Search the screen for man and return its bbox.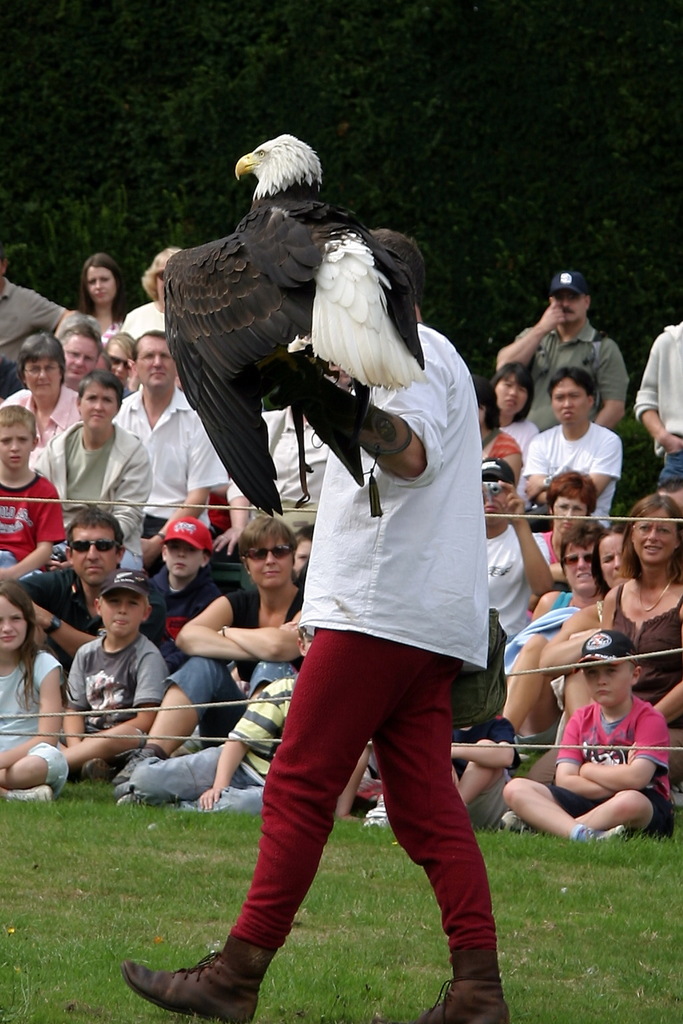
Found: crop(493, 263, 632, 434).
